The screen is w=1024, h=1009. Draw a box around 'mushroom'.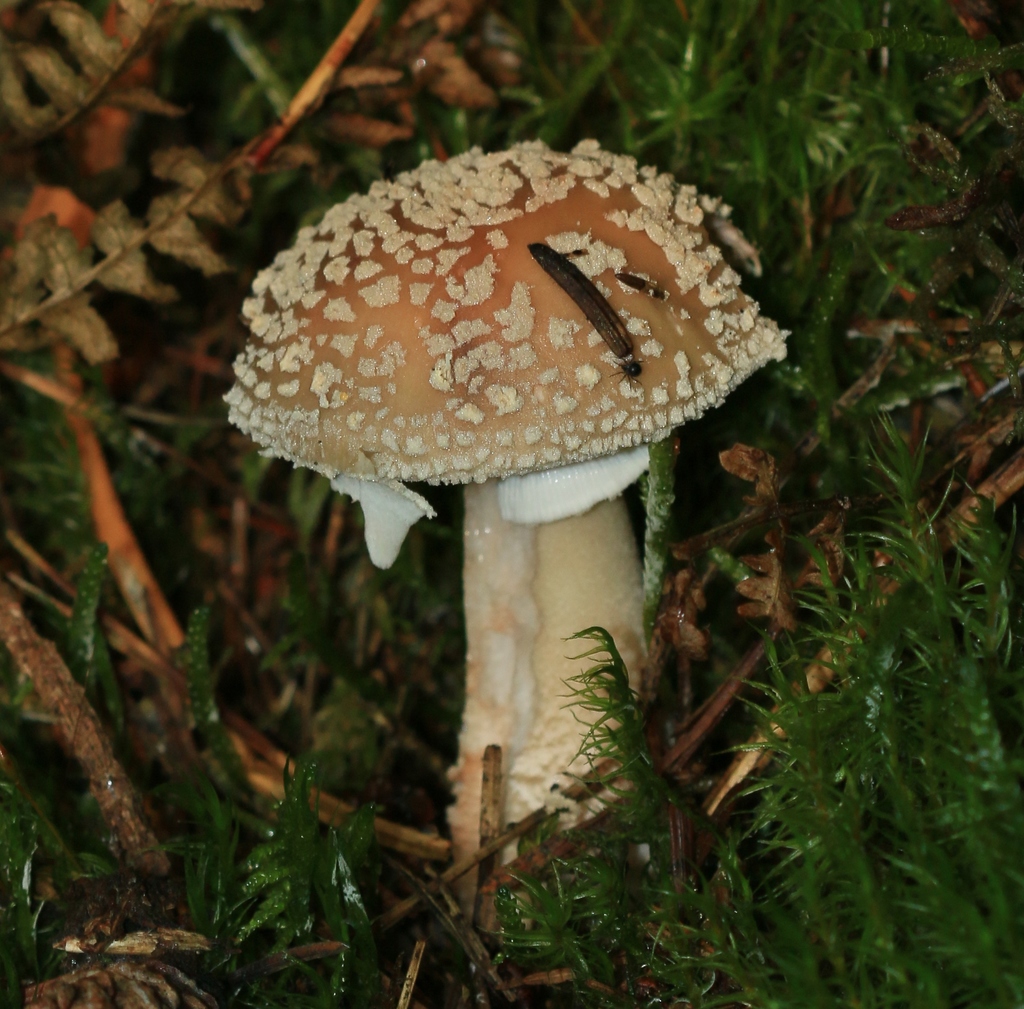
{"x1": 222, "y1": 136, "x2": 797, "y2": 859}.
